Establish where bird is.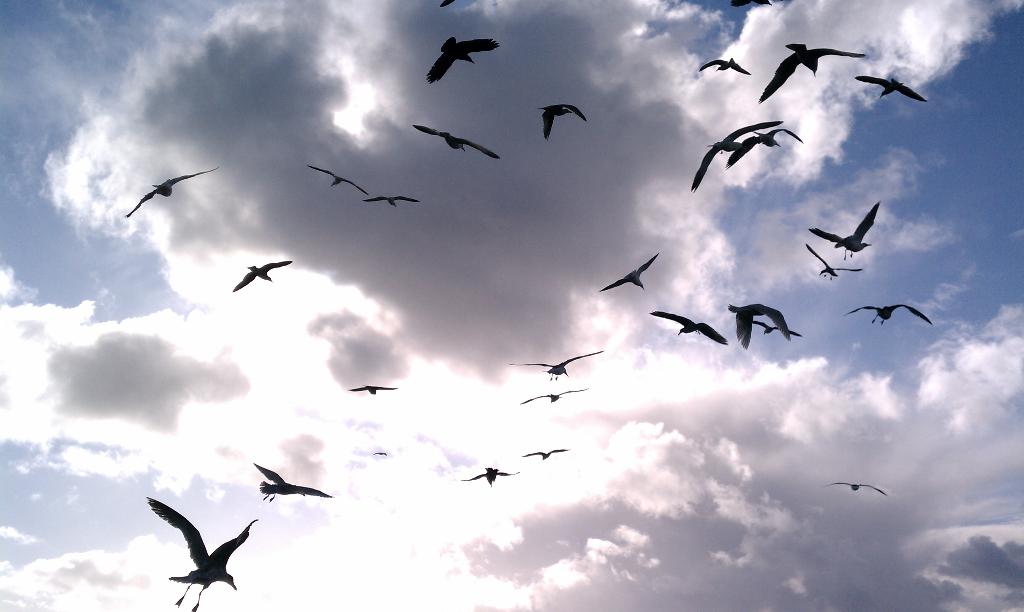
Established at {"left": 760, "top": 44, "right": 867, "bottom": 103}.
